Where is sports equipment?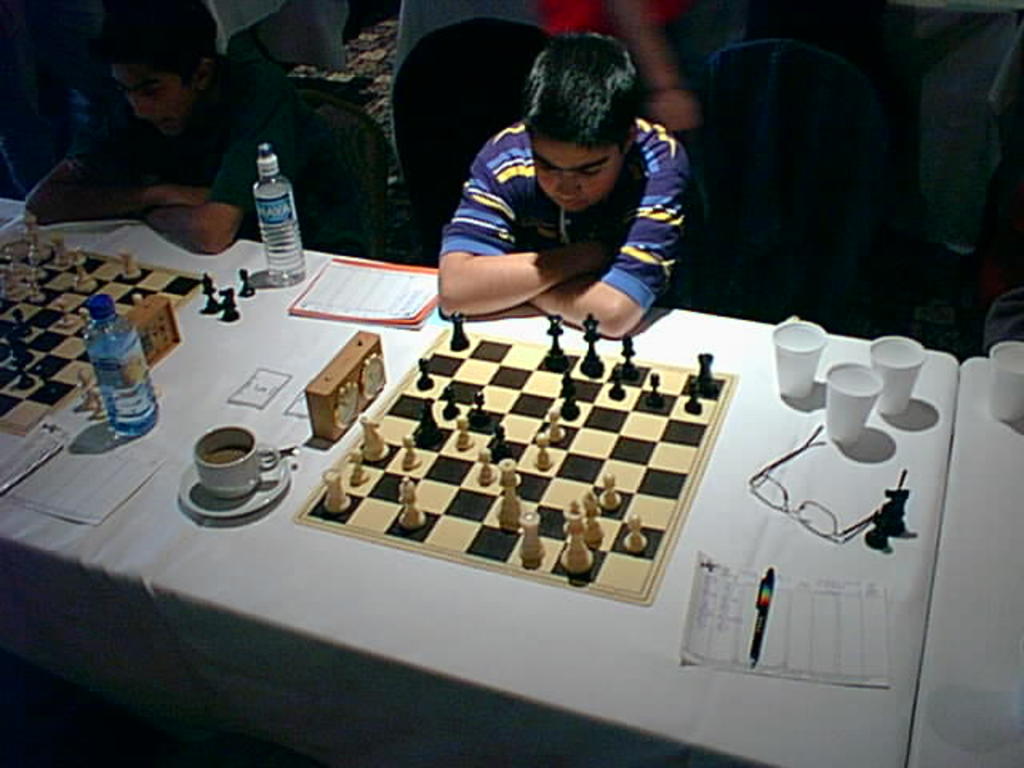
[0,210,200,438].
